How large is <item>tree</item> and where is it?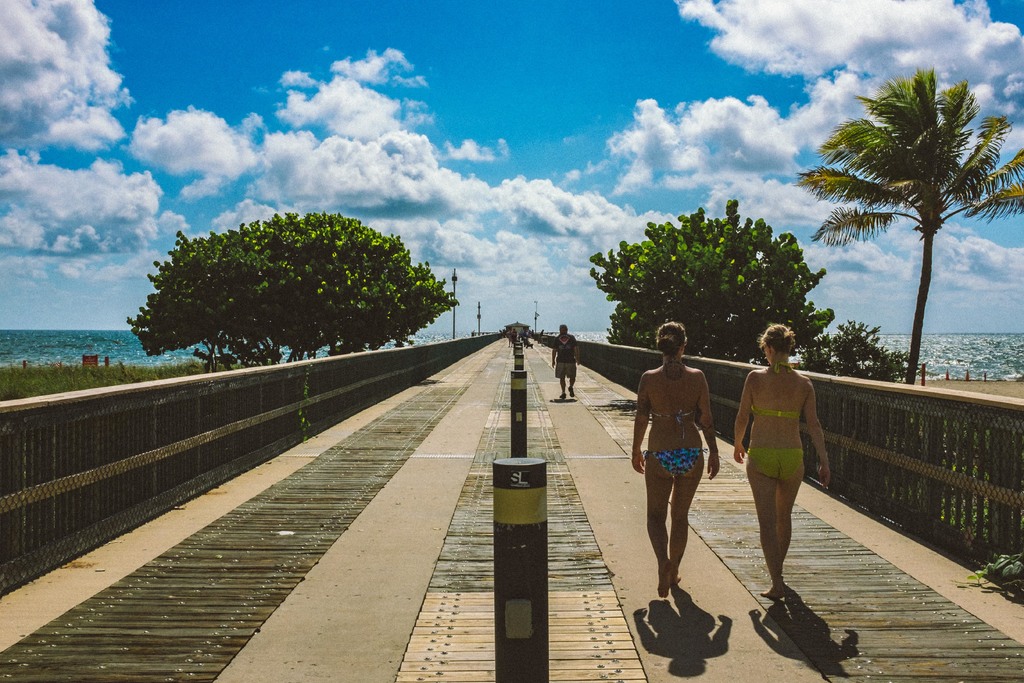
Bounding box: <region>127, 210, 463, 375</region>.
